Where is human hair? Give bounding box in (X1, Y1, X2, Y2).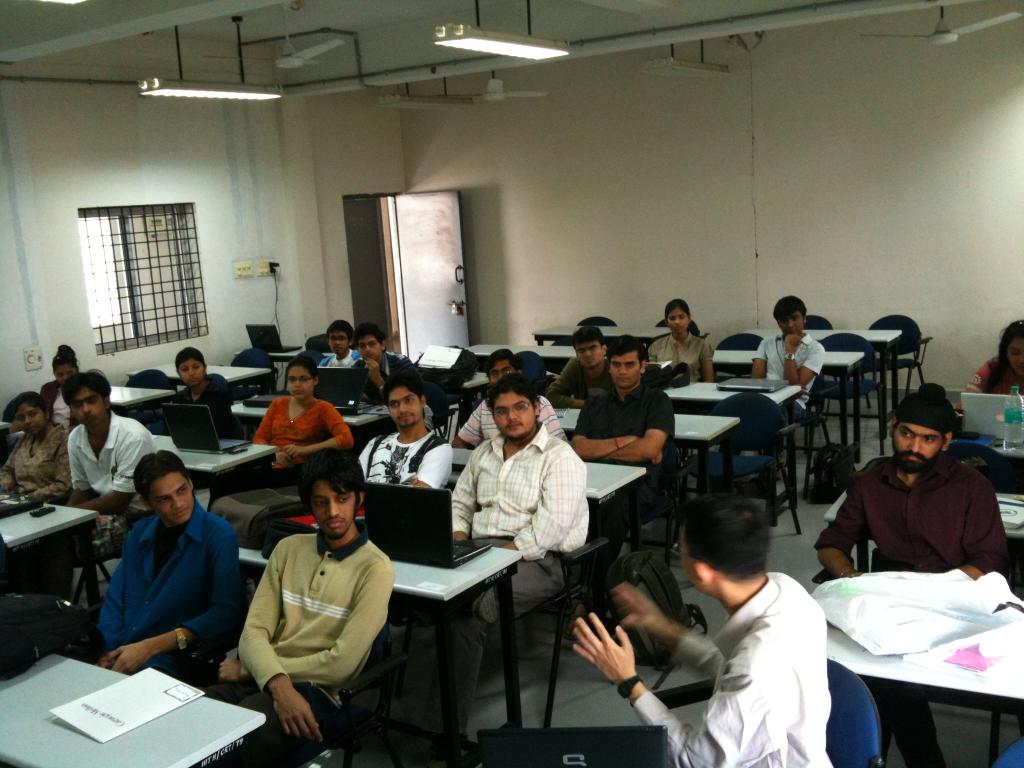
(6, 385, 49, 415).
